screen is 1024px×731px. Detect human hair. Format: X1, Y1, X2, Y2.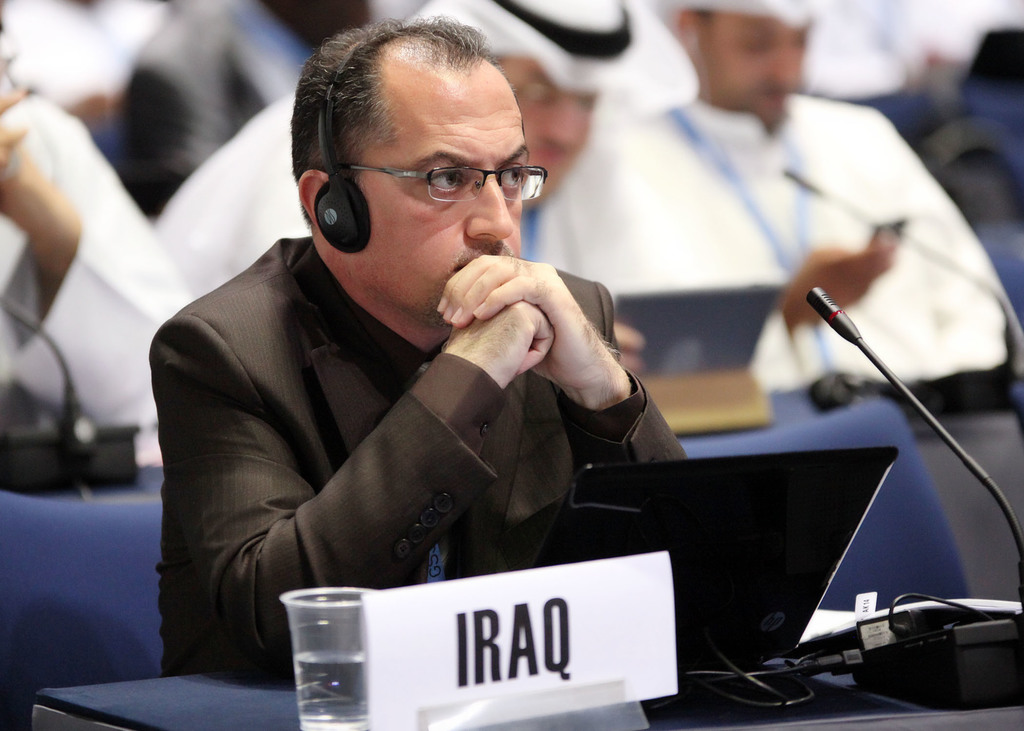
294, 26, 541, 205.
